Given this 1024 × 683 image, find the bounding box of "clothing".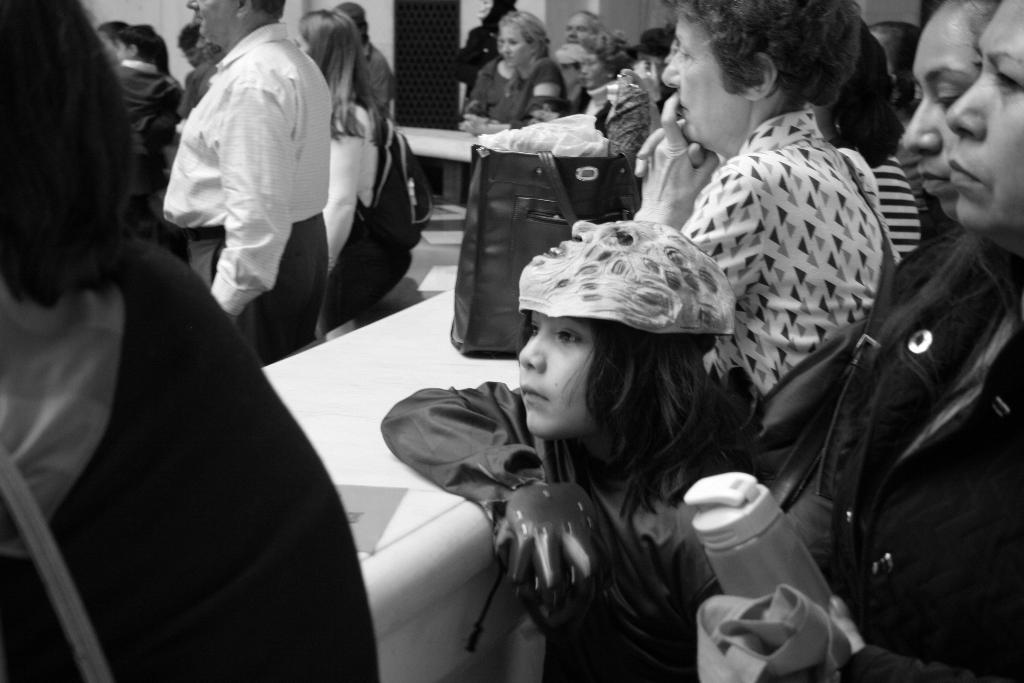
[675,99,907,392].
